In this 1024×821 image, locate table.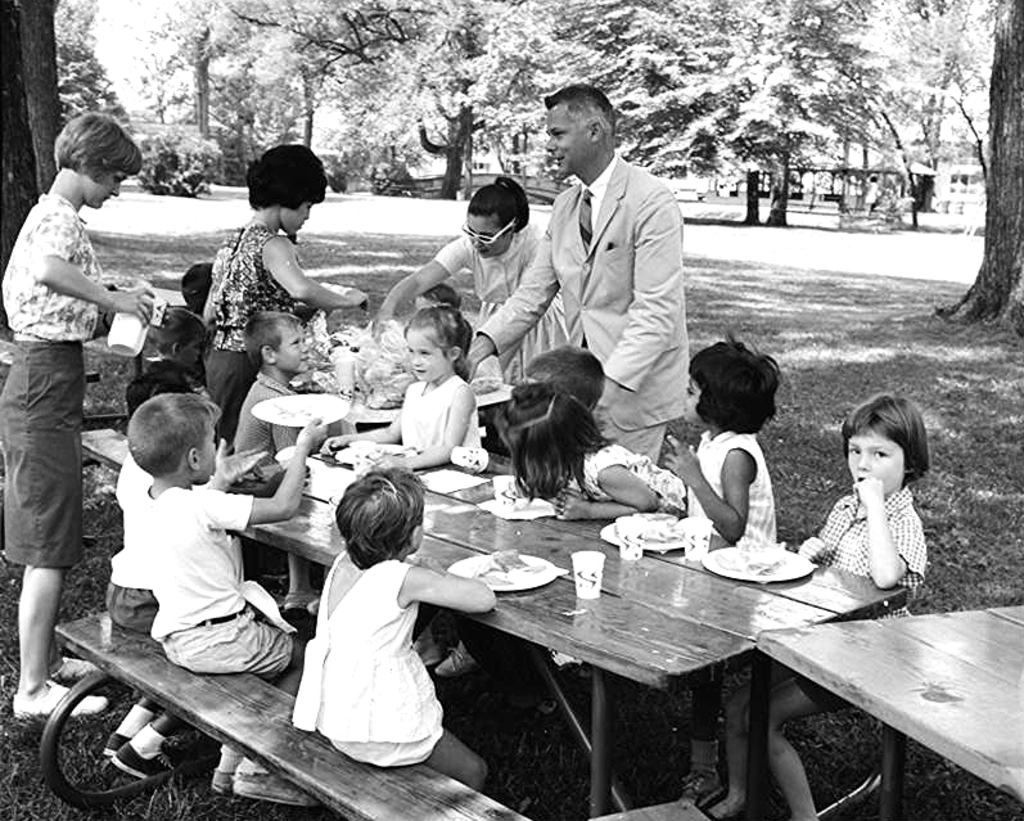
Bounding box: bbox=(200, 482, 960, 797).
